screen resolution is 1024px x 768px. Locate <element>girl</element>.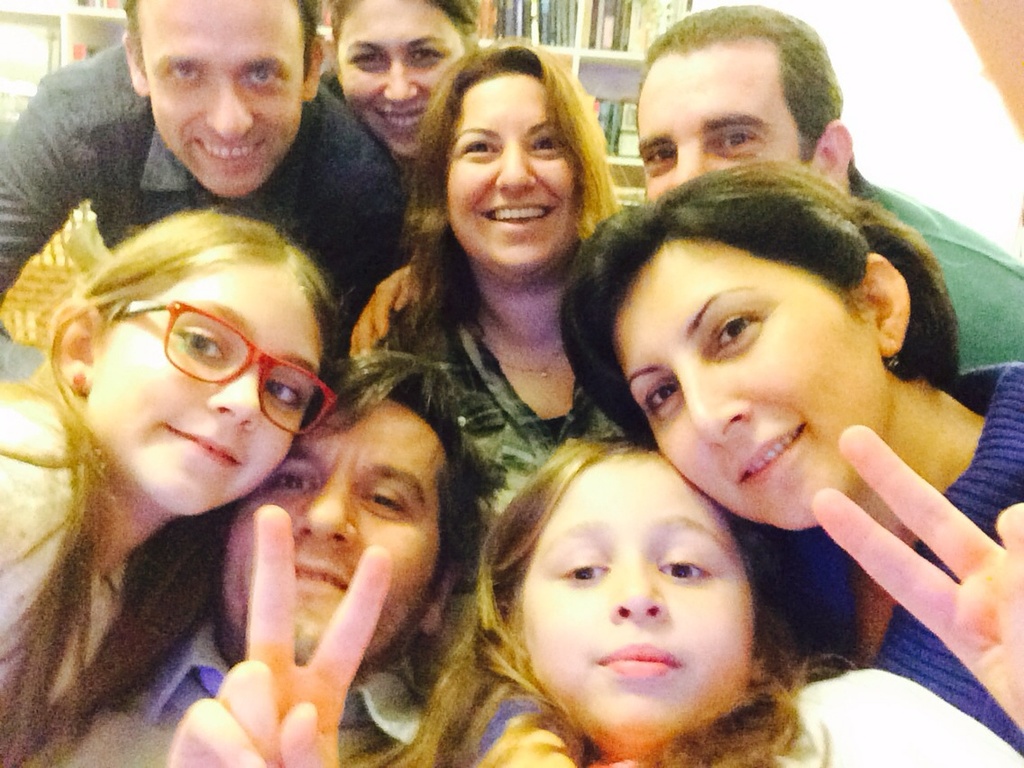
rect(480, 425, 1023, 767).
